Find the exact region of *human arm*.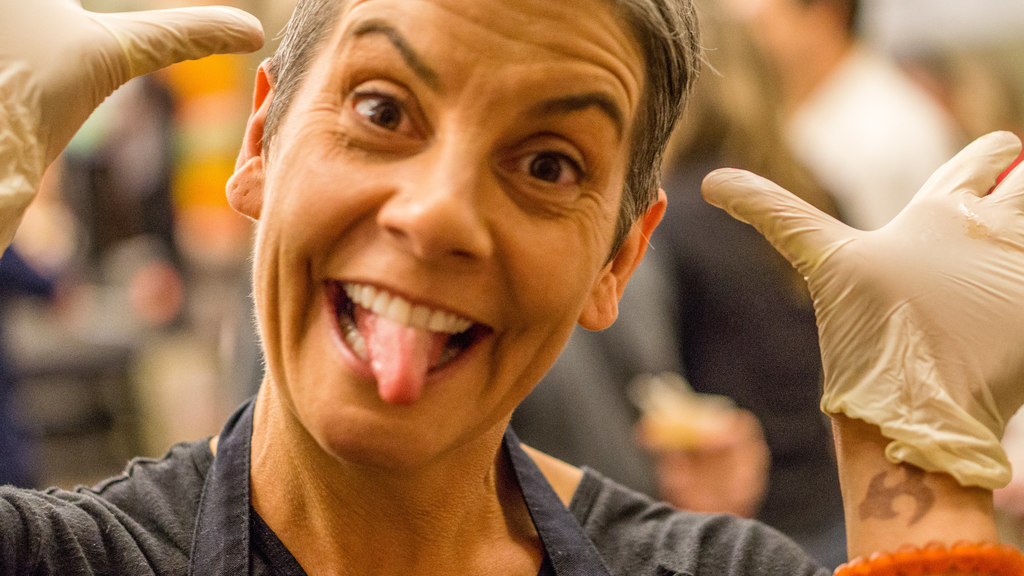
Exact region: 697:123:1023:575.
